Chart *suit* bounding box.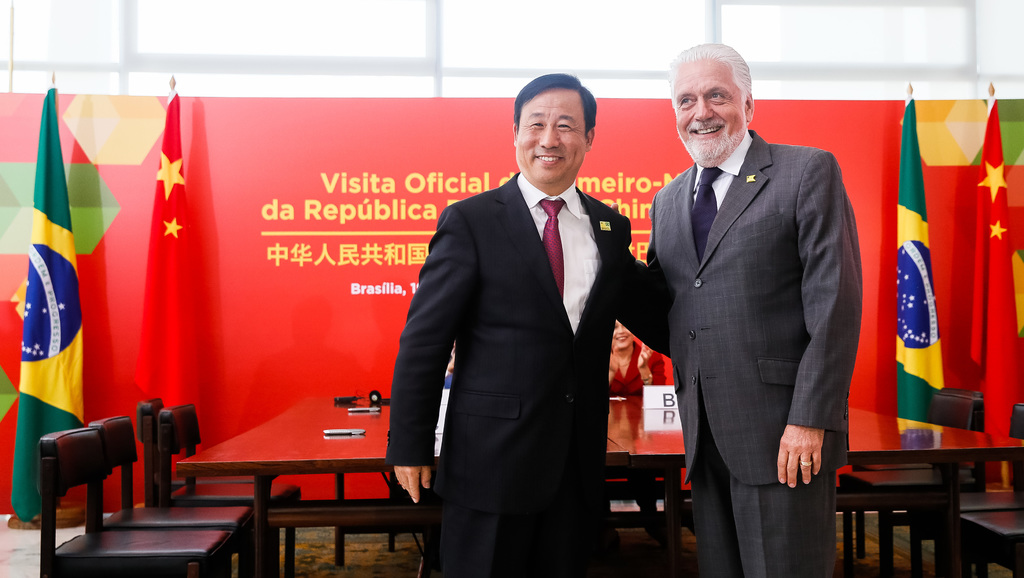
Charted: x1=648, y1=124, x2=867, y2=577.
